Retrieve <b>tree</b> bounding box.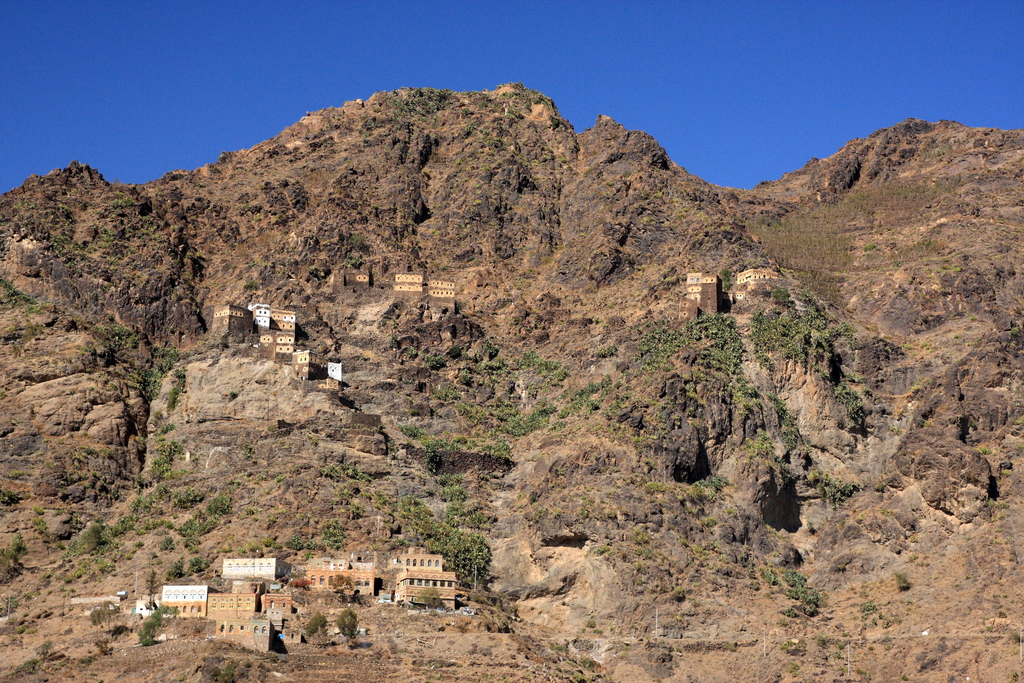
Bounding box: <box>70,522,103,550</box>.
